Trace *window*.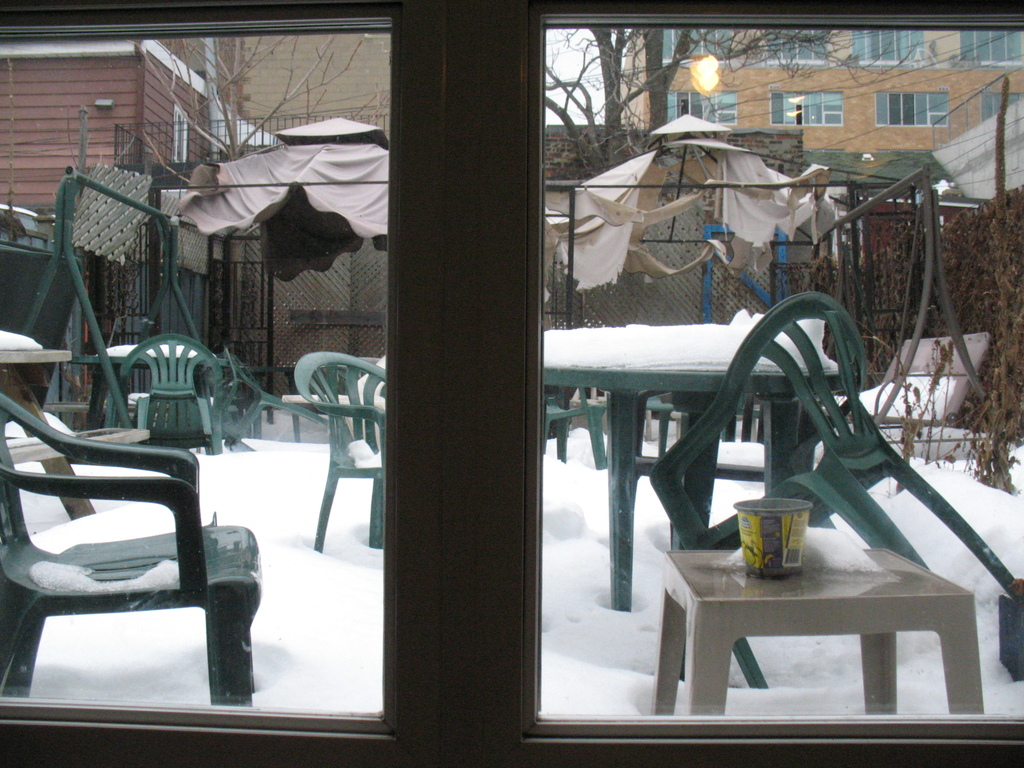
Traced to Rect(658, 29, 735, 57).
